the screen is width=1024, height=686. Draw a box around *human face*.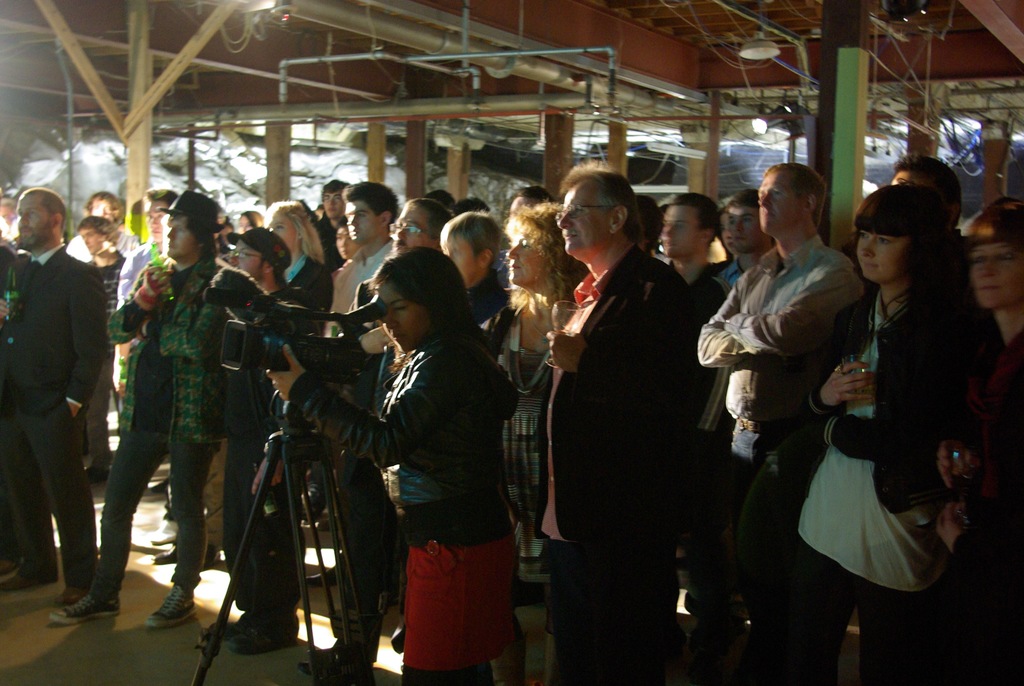
974 233 1023 311.
